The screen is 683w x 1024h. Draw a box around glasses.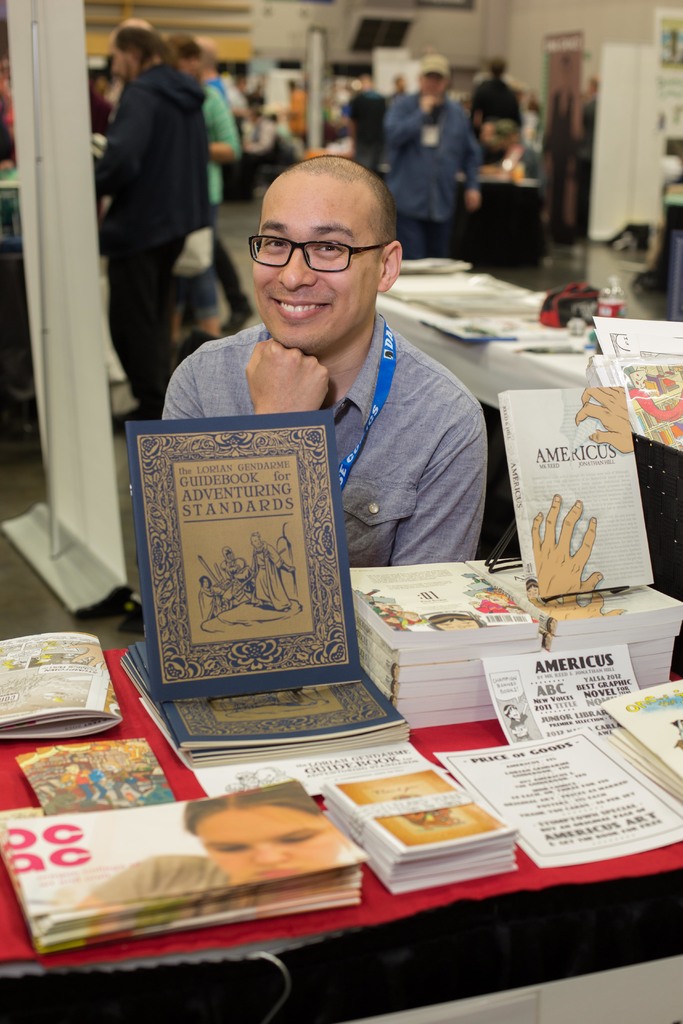
[left=251, top=228, right=388, bottom=275].
